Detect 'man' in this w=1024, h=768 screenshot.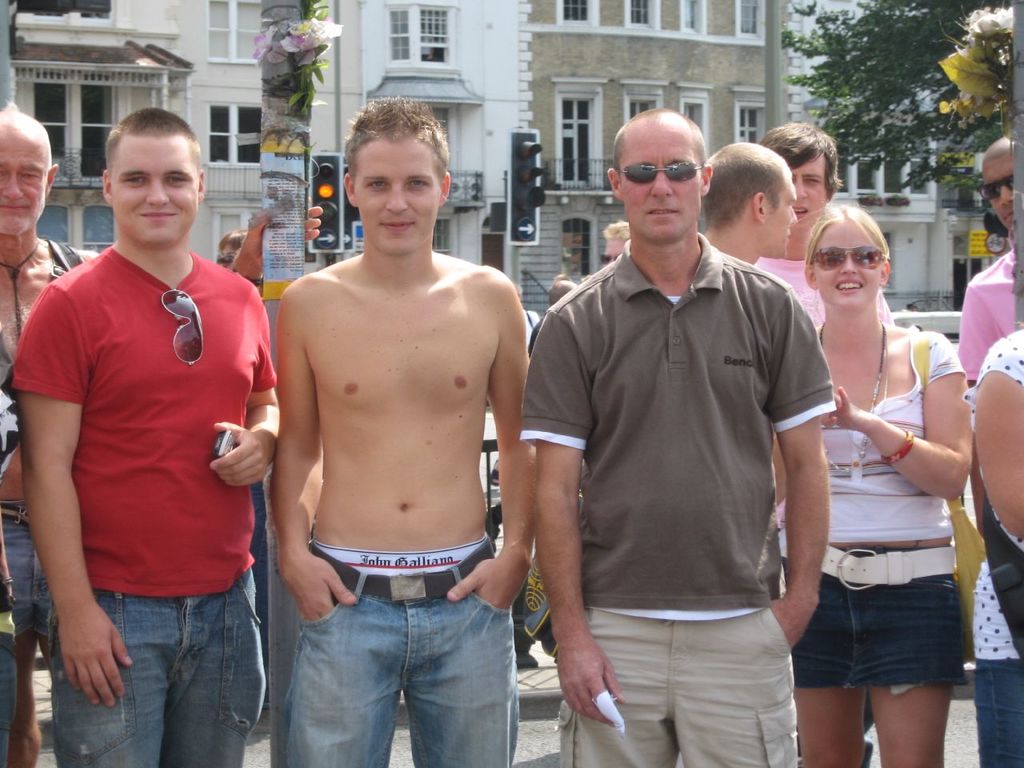
Detection: <box>251,126,532,767</box>.
